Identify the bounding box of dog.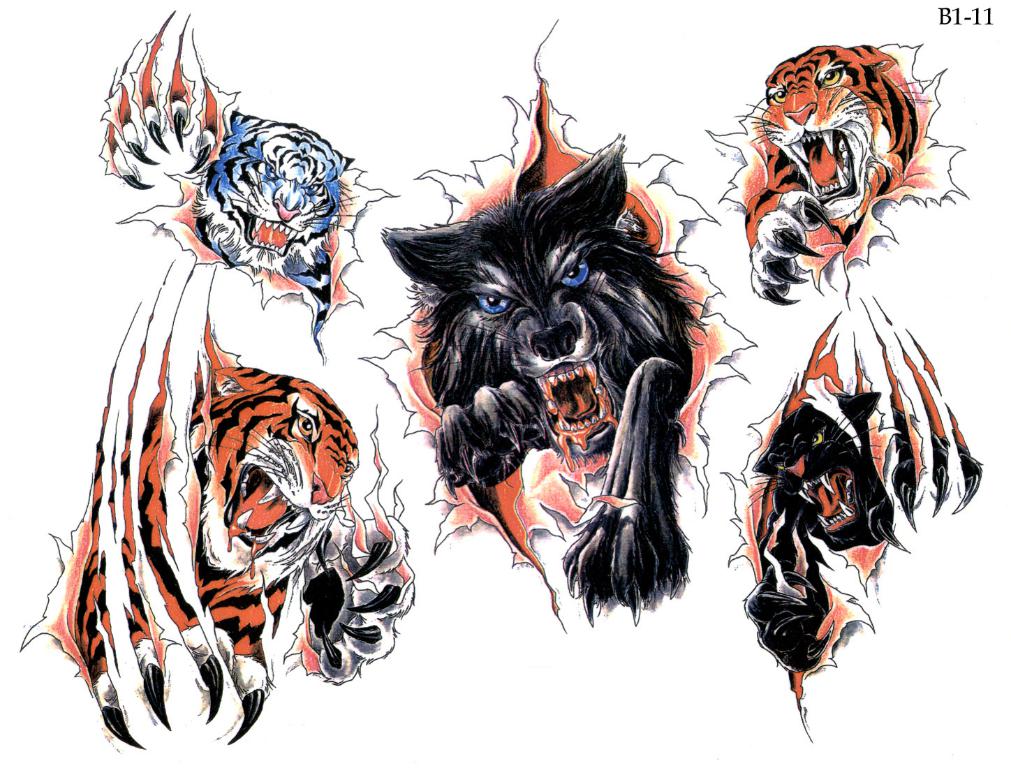
Rect(377, 132, 714, 627).
